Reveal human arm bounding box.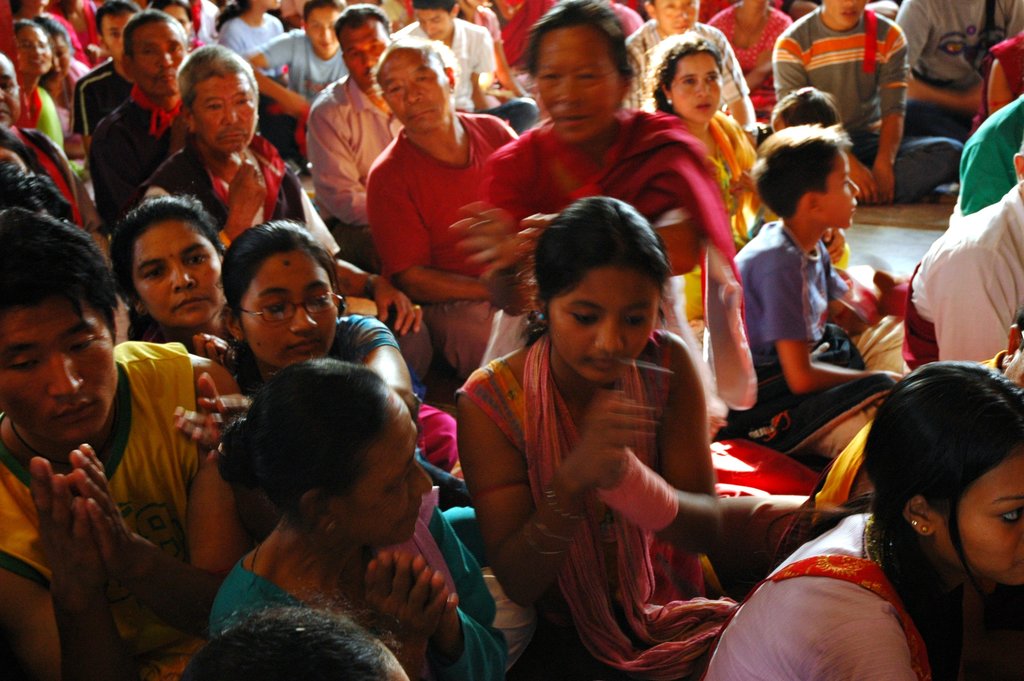
Revealed: (516,210,708,279).
